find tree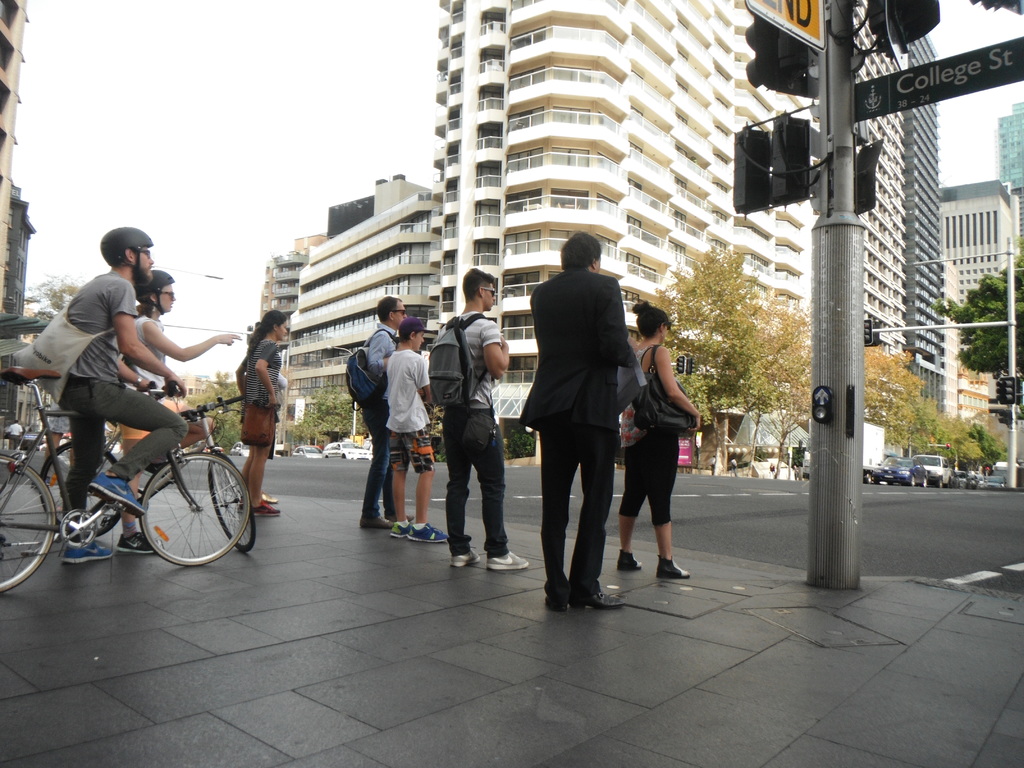
bbox(24, 273, 87, 336)
